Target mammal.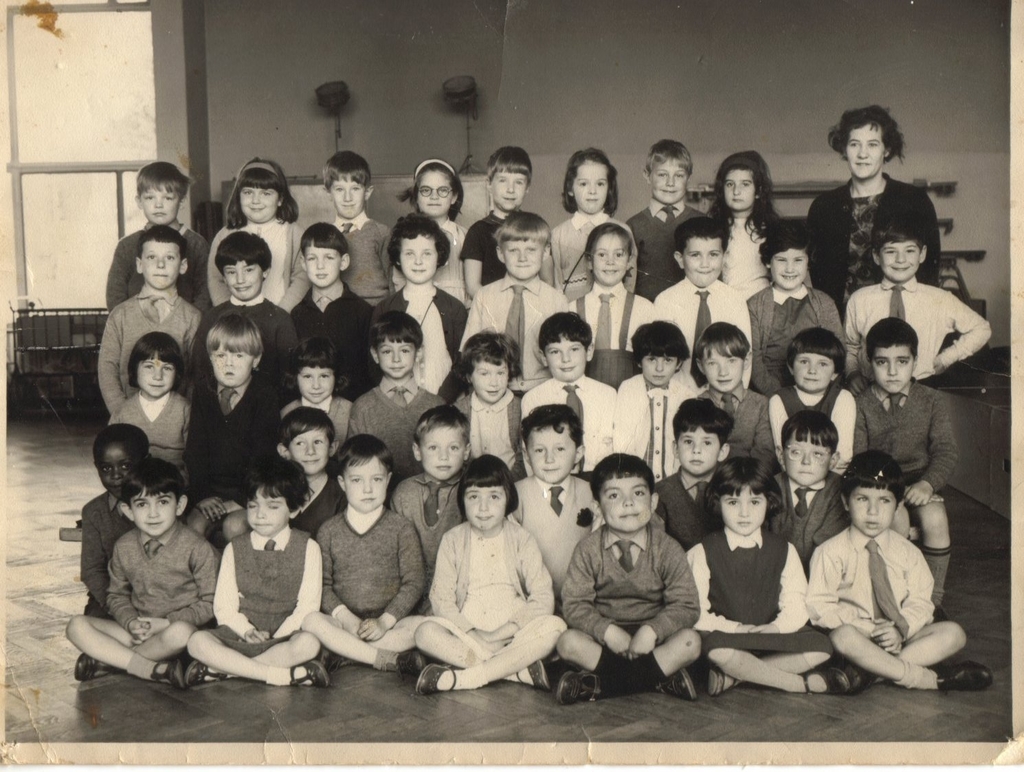
Target region: (649, 213, 750, 381).
